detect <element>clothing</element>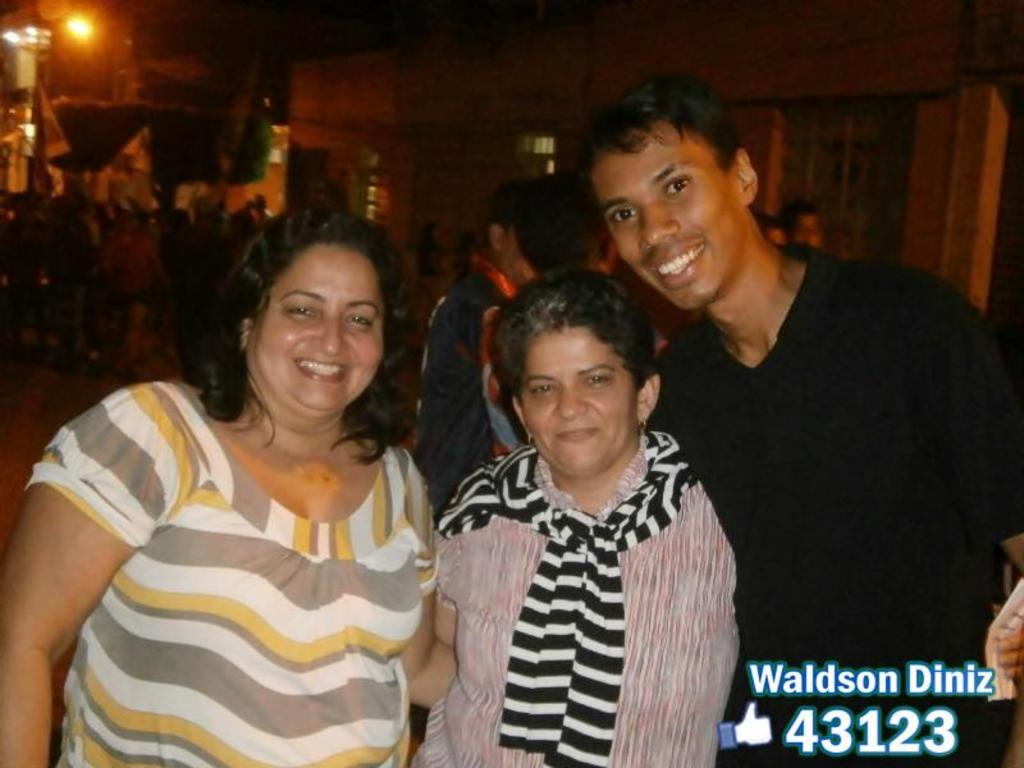
x1=636 y1=246 x2=1023 y2=767
